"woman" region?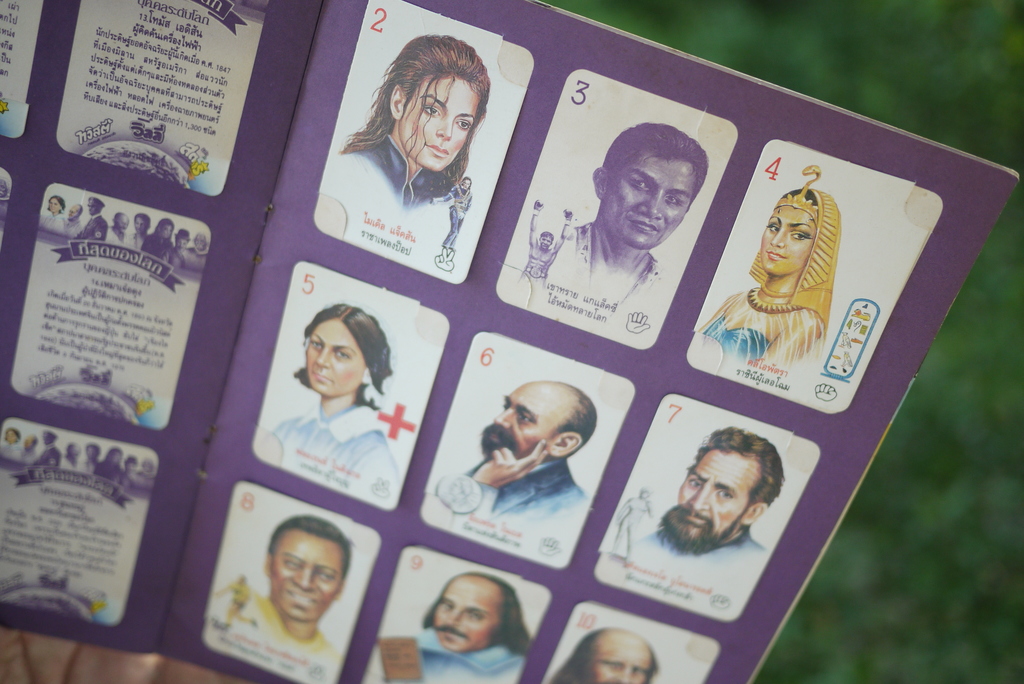
rect(698, 167, 836, 369)
